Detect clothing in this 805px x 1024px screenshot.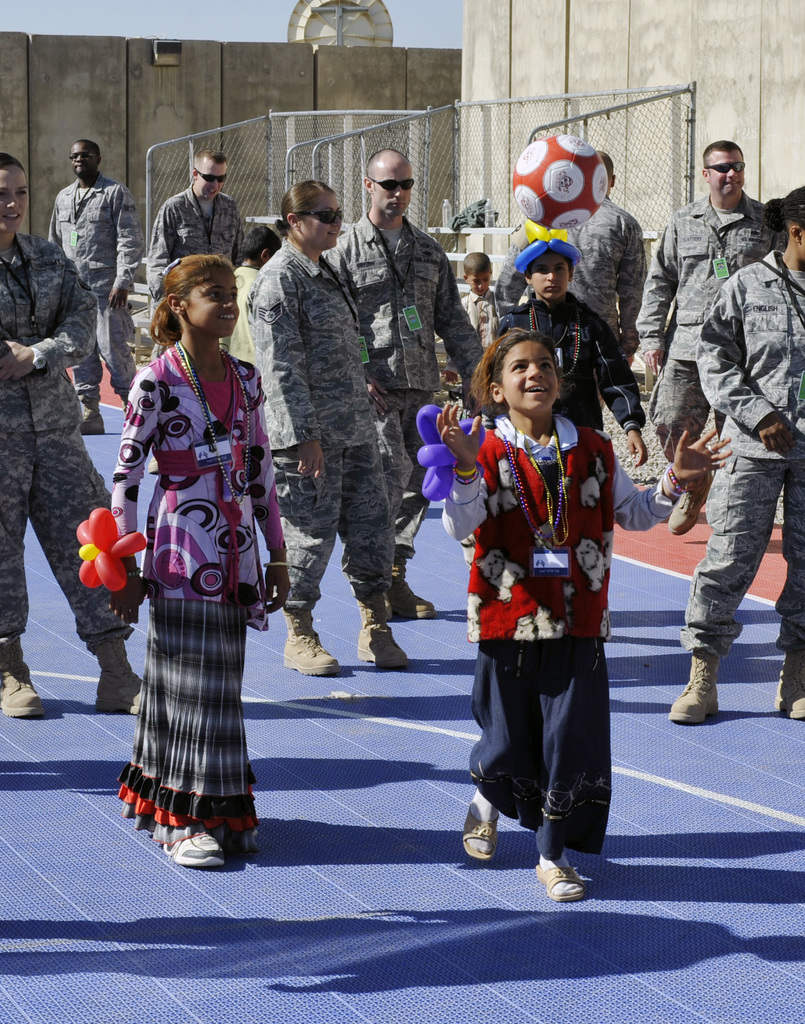
Detection: (512,185,648,332).
